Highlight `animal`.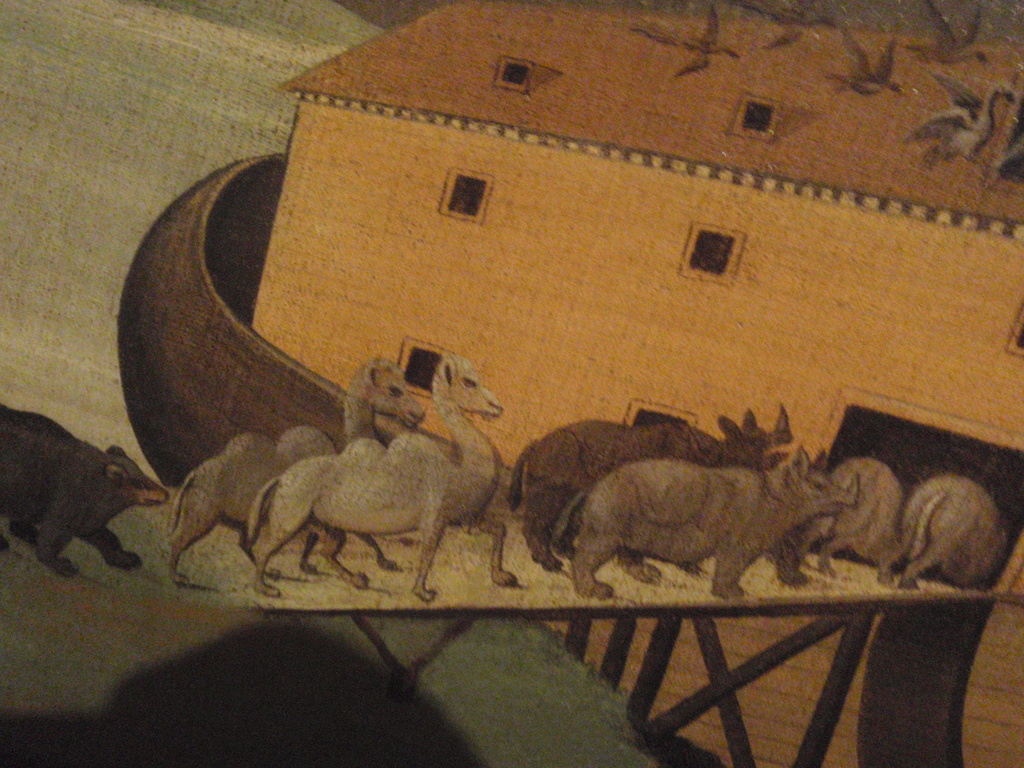
Highlighted region: bbox(787, 457, 905, 585).
